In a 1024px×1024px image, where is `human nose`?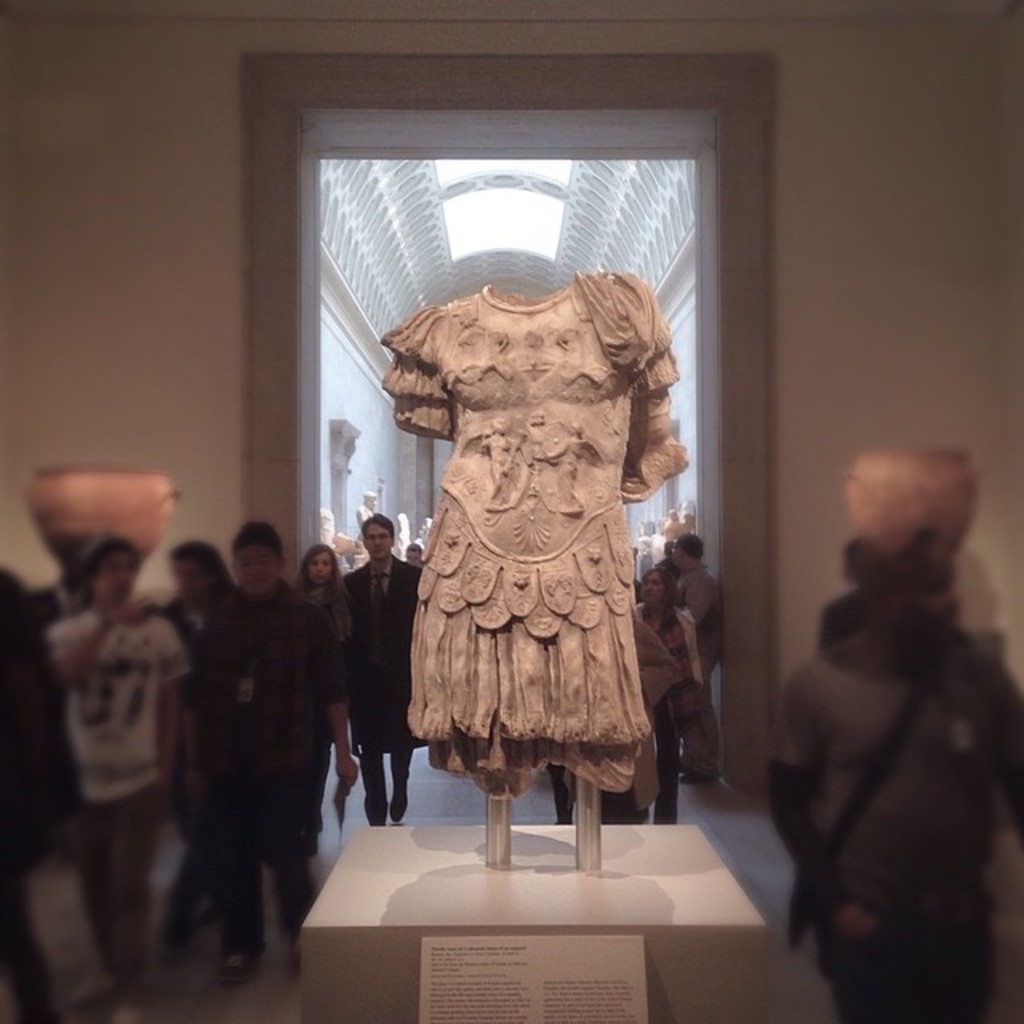
detection(246, 563, 267, 574).
